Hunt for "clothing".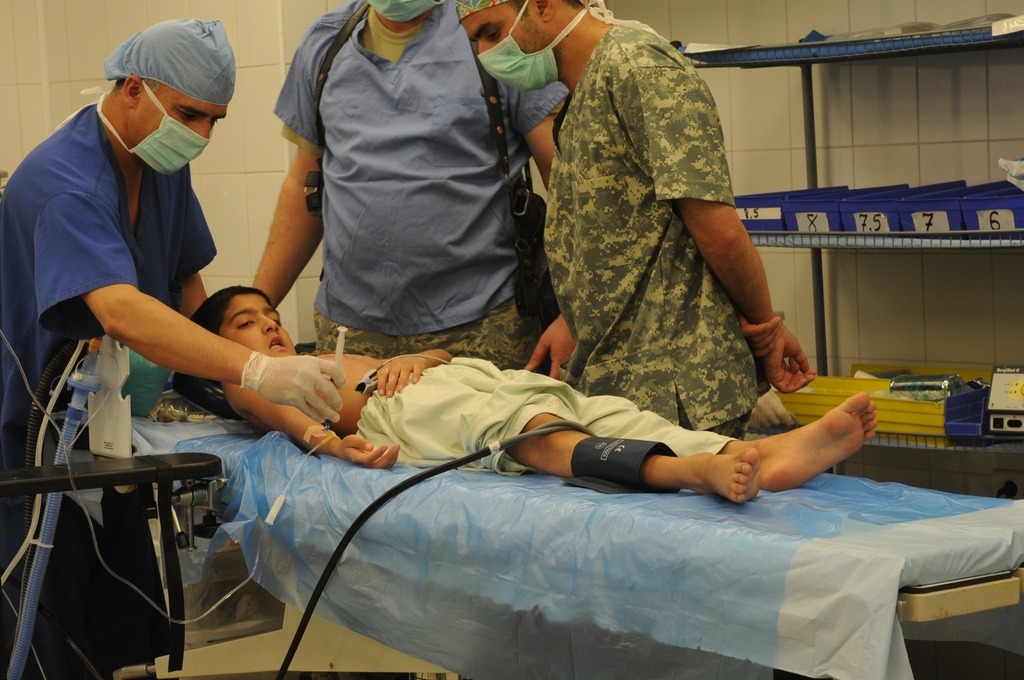
Hunted down at [360, 355, 737, 480].
